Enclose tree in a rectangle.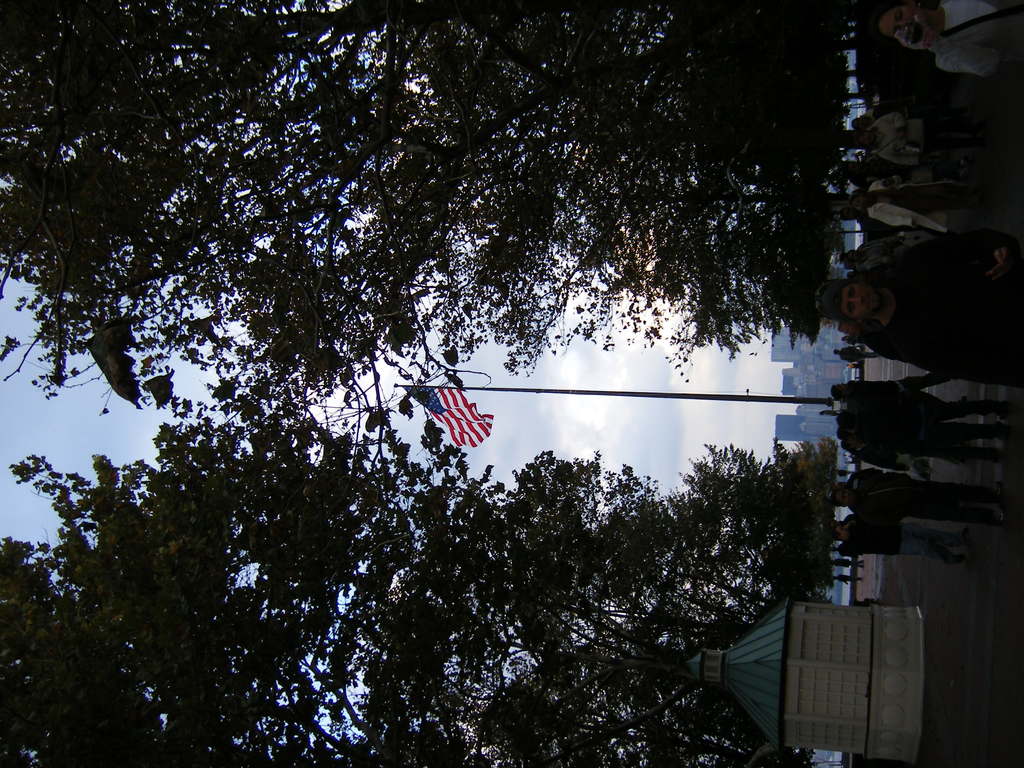
34:20:970:744.
